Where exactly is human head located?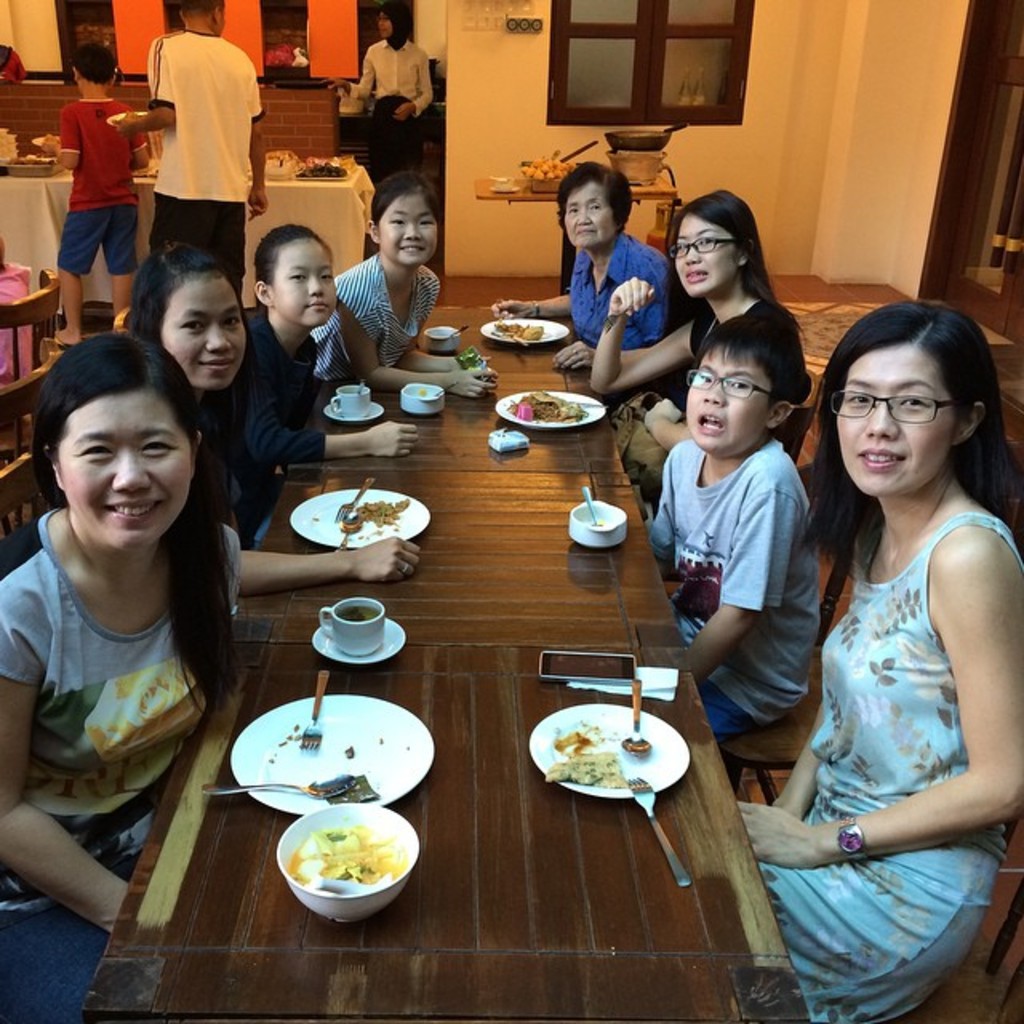
Its bounding box is 24,333,203,554.
